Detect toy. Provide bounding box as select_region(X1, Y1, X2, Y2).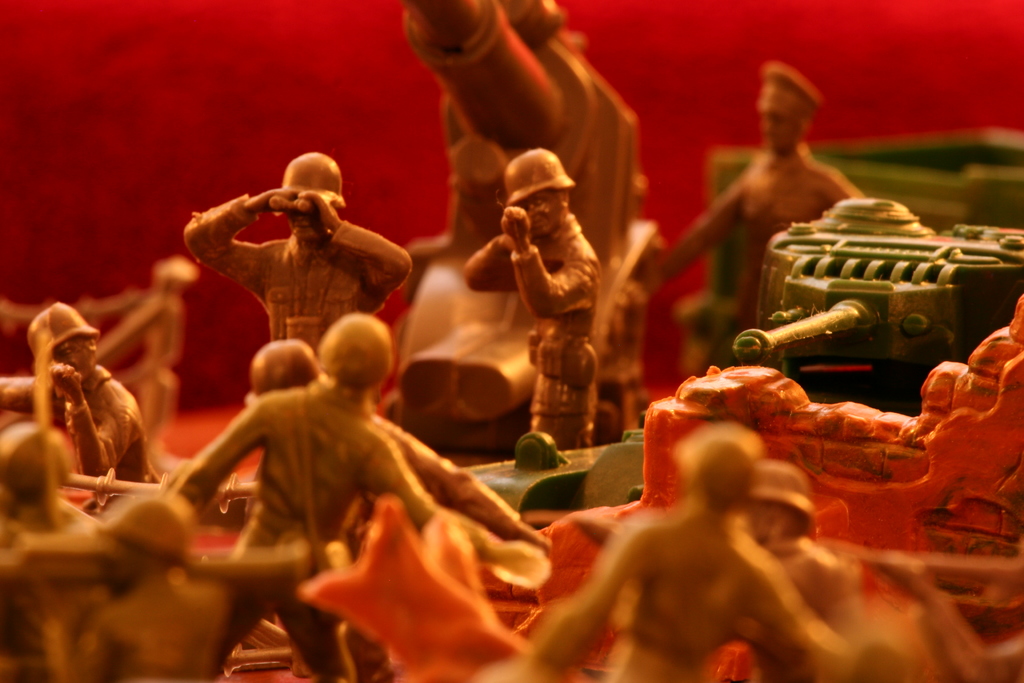
select_region(662, 63, 875, 357).
